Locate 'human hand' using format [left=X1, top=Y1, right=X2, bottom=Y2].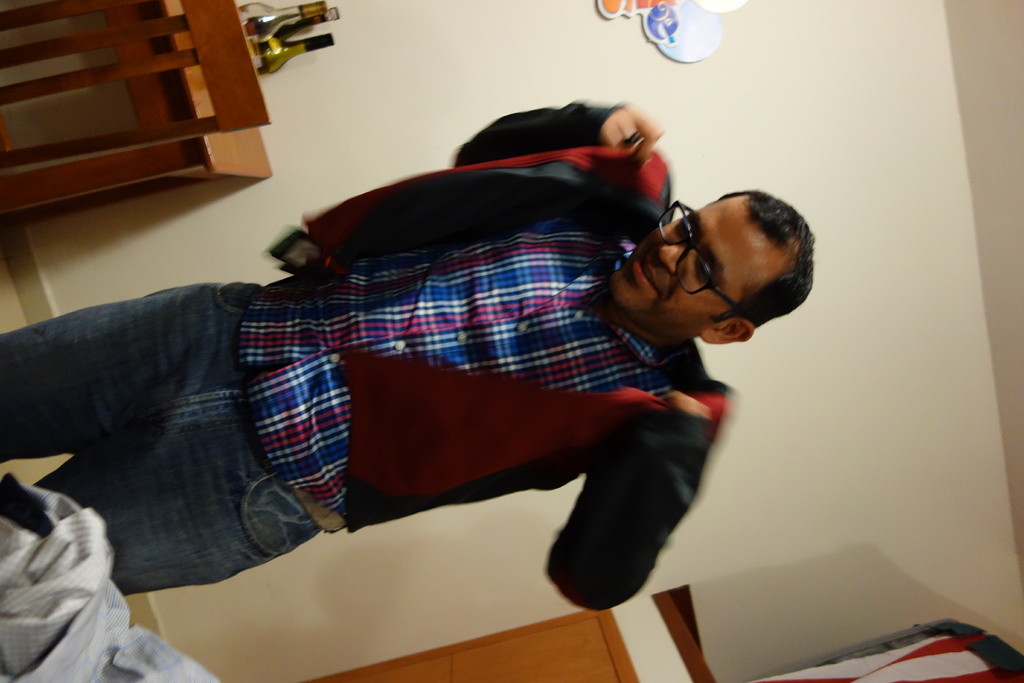
[left=594, top=92, right=670, bottom=167].
